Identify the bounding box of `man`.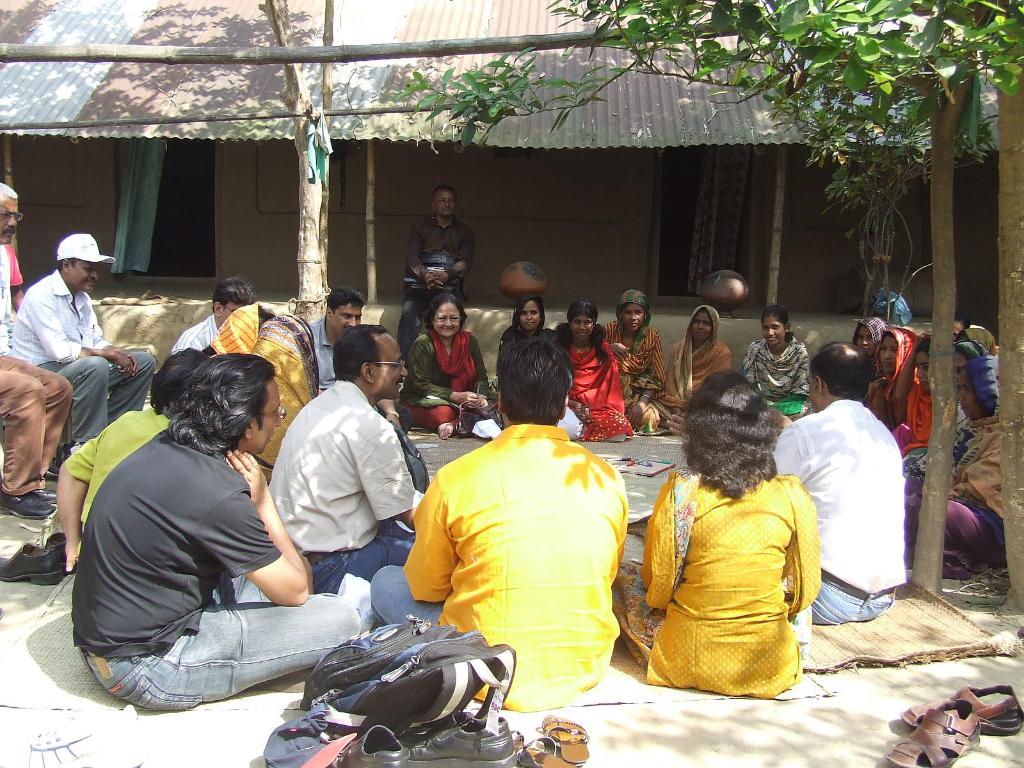
bbox=(171, 274, 257, 355).
